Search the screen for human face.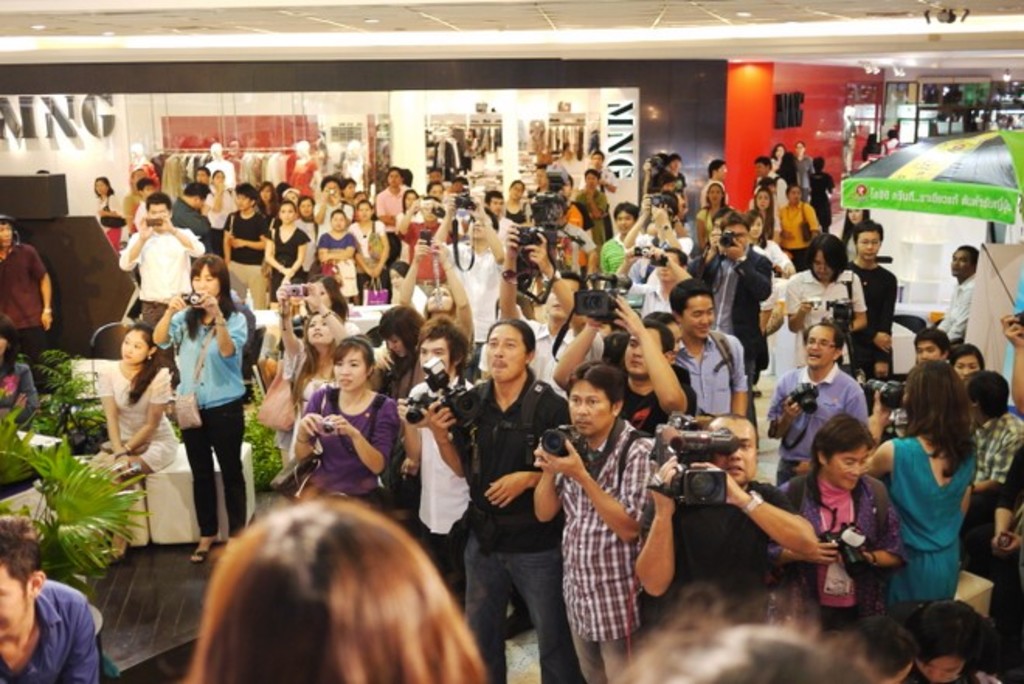
Found at x1=301 y1=199 x2=312 y2=217.
